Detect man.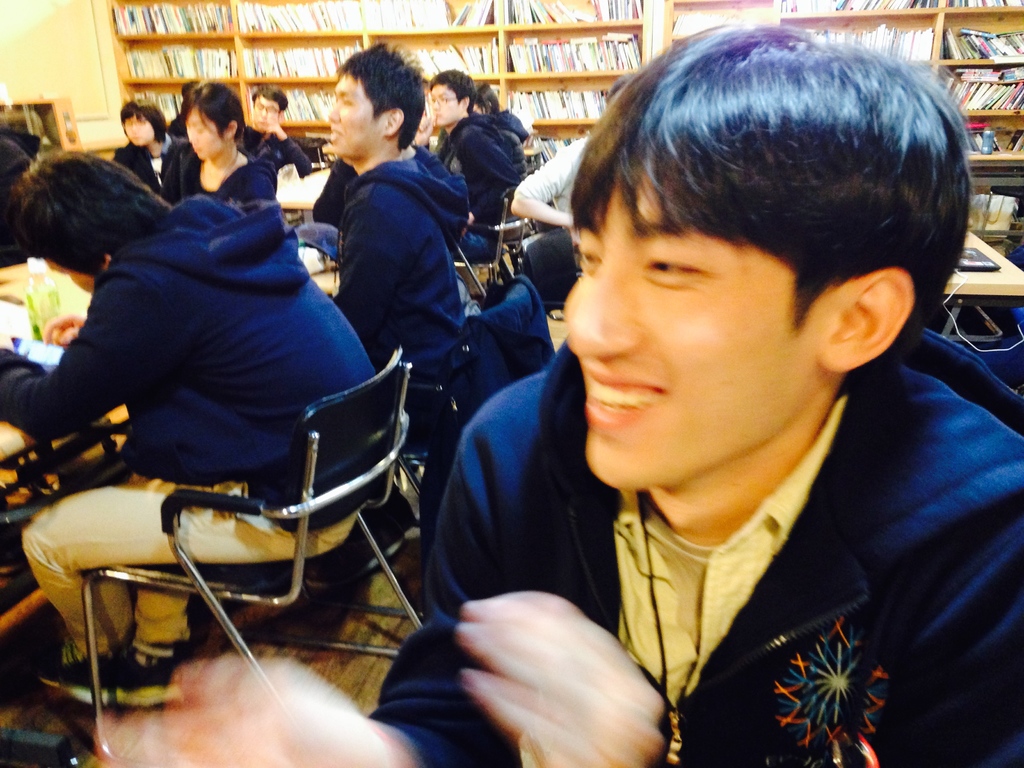
Detected at pyautogui.locateOnScreen(0, 145, 397, 703).
